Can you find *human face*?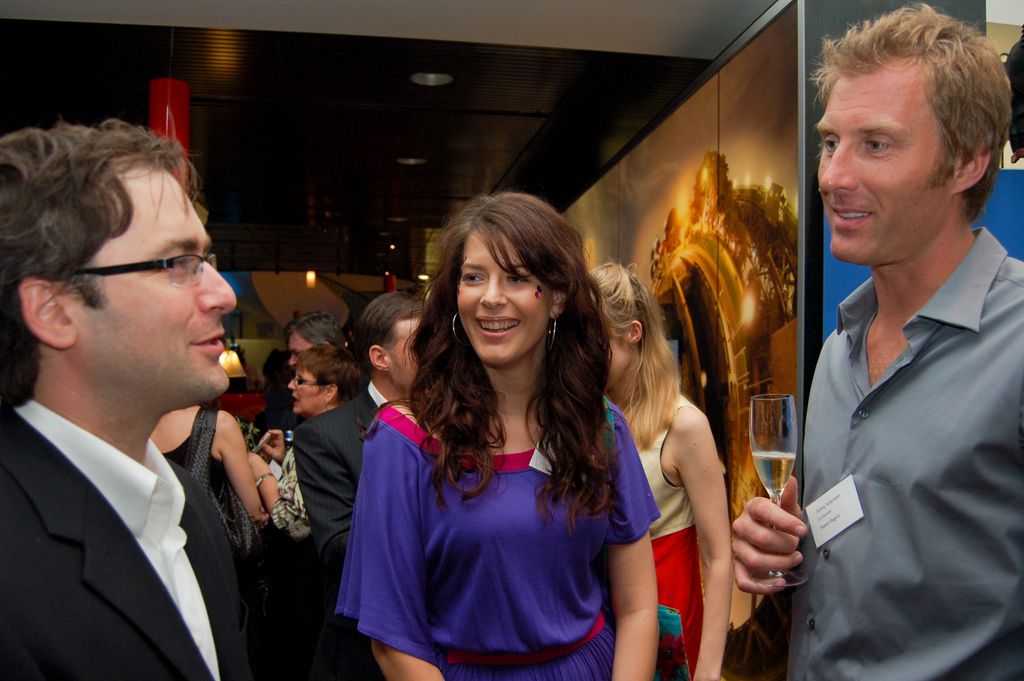
Yes, bounding box: x1=451 y1=214 x2=551 y2=369.
